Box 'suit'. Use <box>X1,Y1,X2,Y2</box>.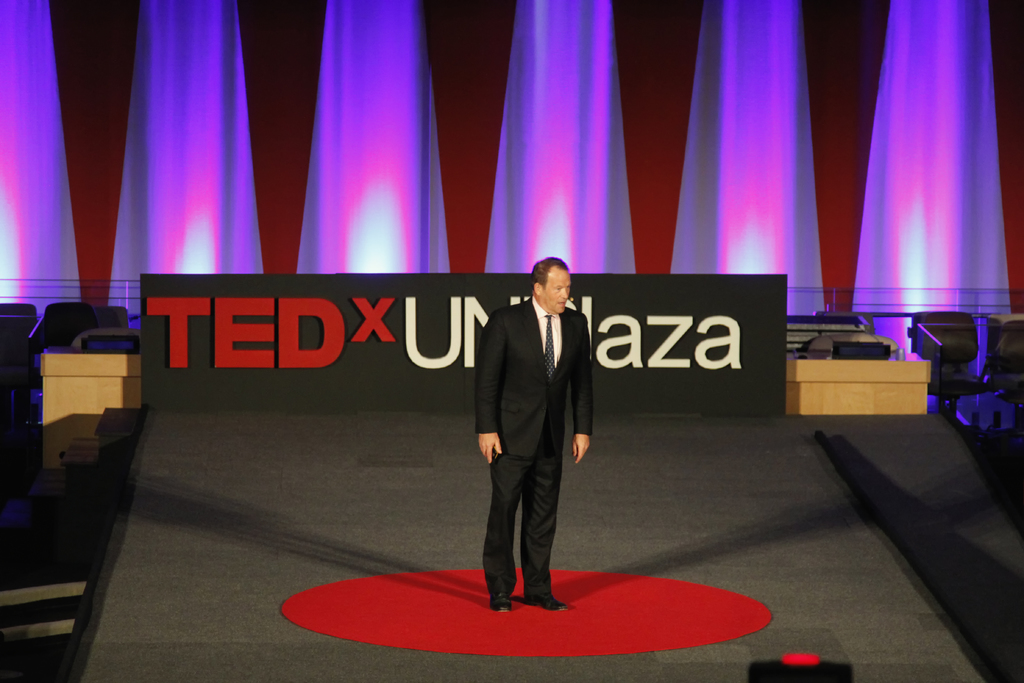
<box>473,294,598,605</box>.
